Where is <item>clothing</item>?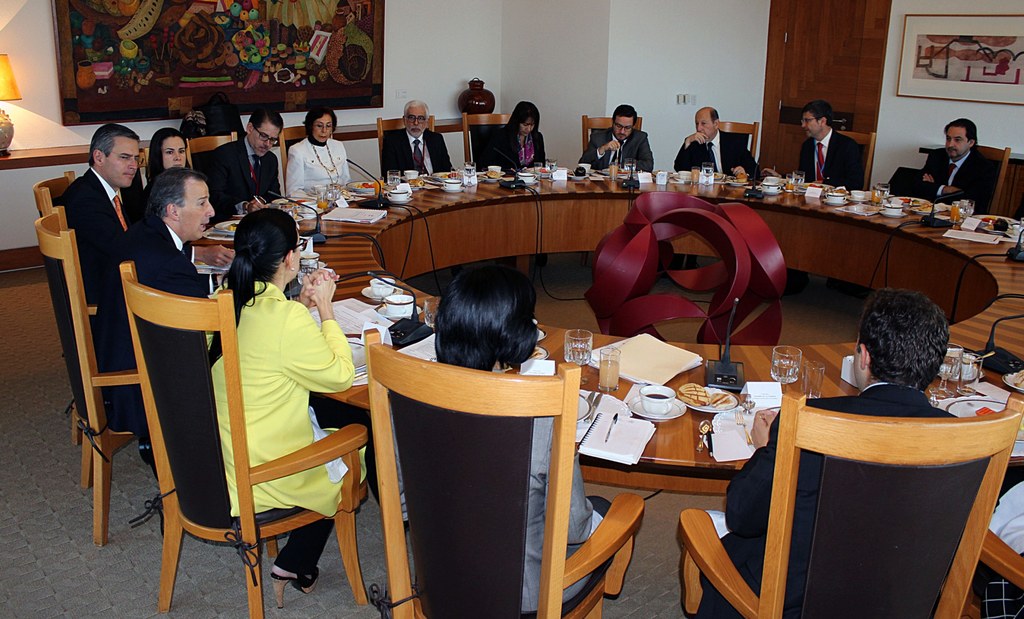
(left=379, top=365, right=624, bottom=618).
